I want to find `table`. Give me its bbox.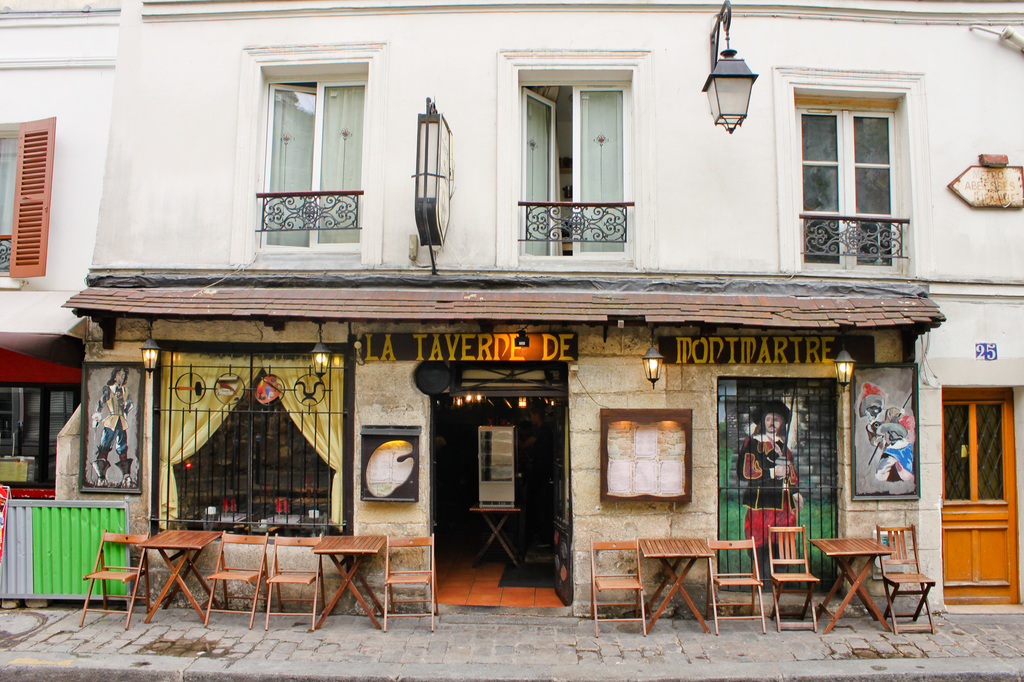
region(307, 532, 387, 632).
